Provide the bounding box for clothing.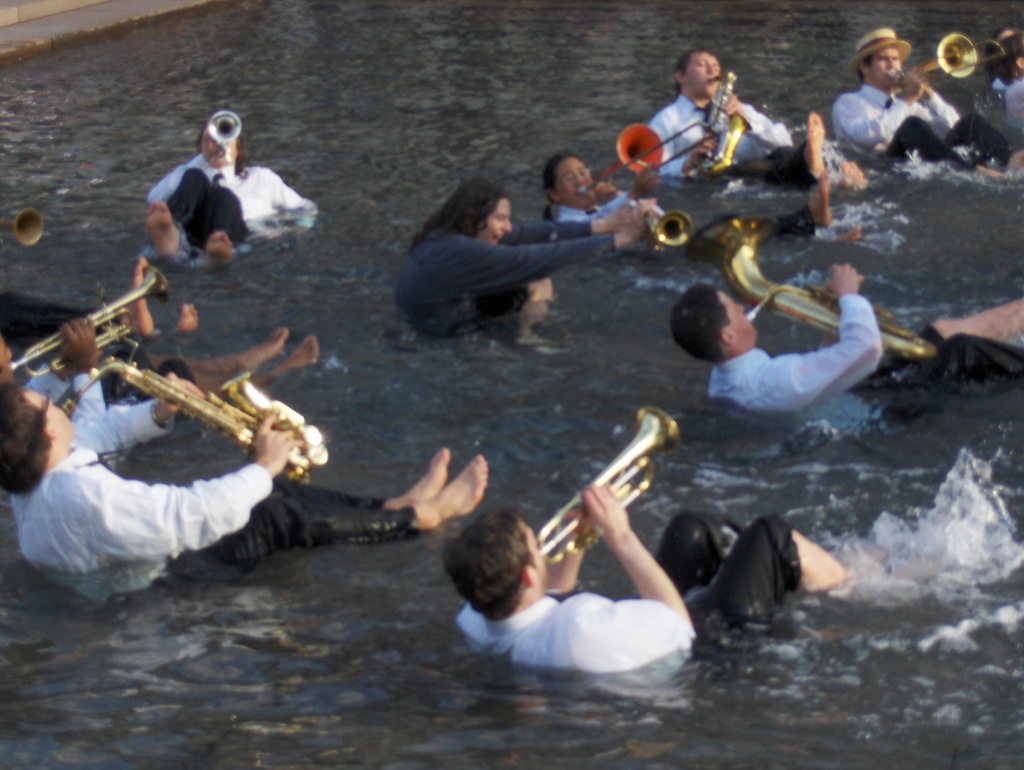
[x1=644, y1=97, x2=790, y2=179].
